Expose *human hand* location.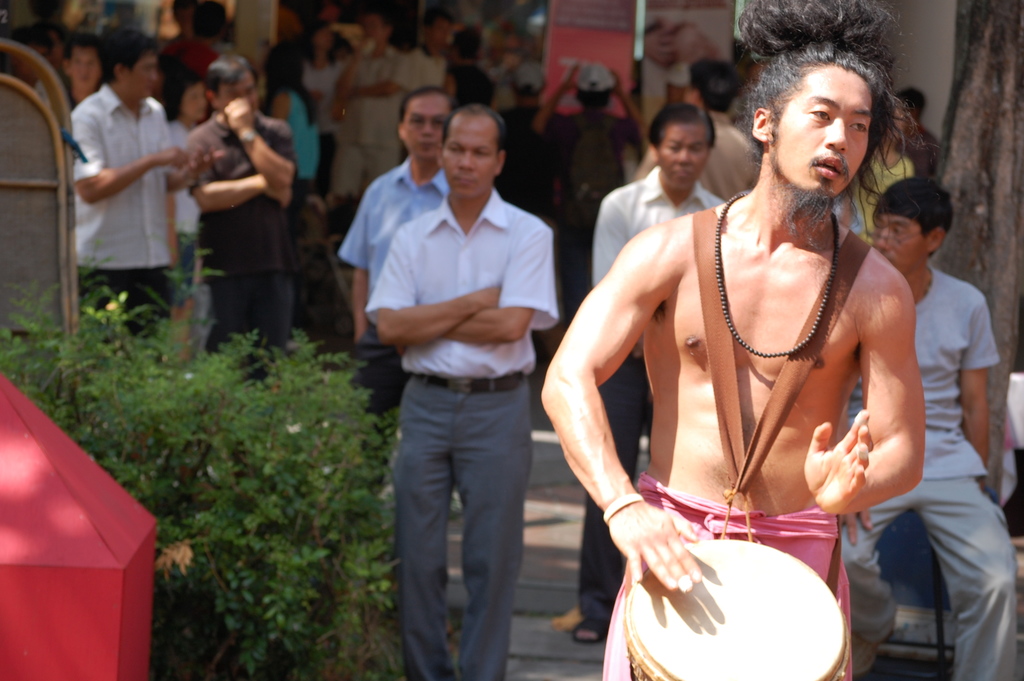
Exposed at l=358, t=36, r=366, b=57.
